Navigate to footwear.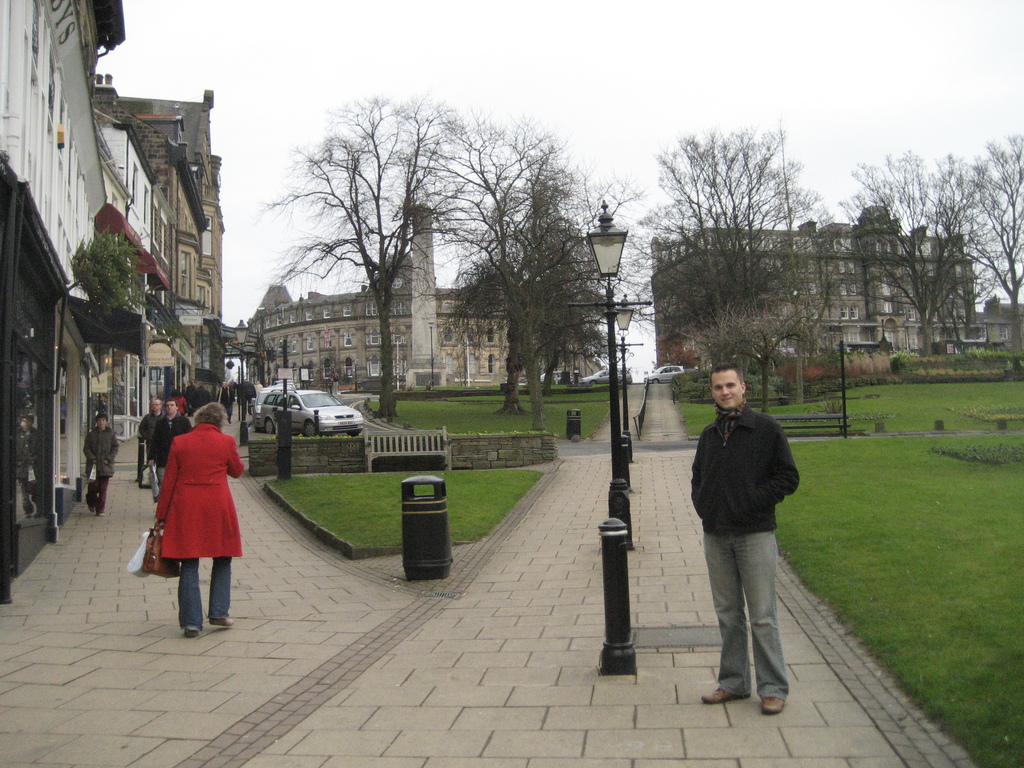
Navigation target: 758,684,781,713.
